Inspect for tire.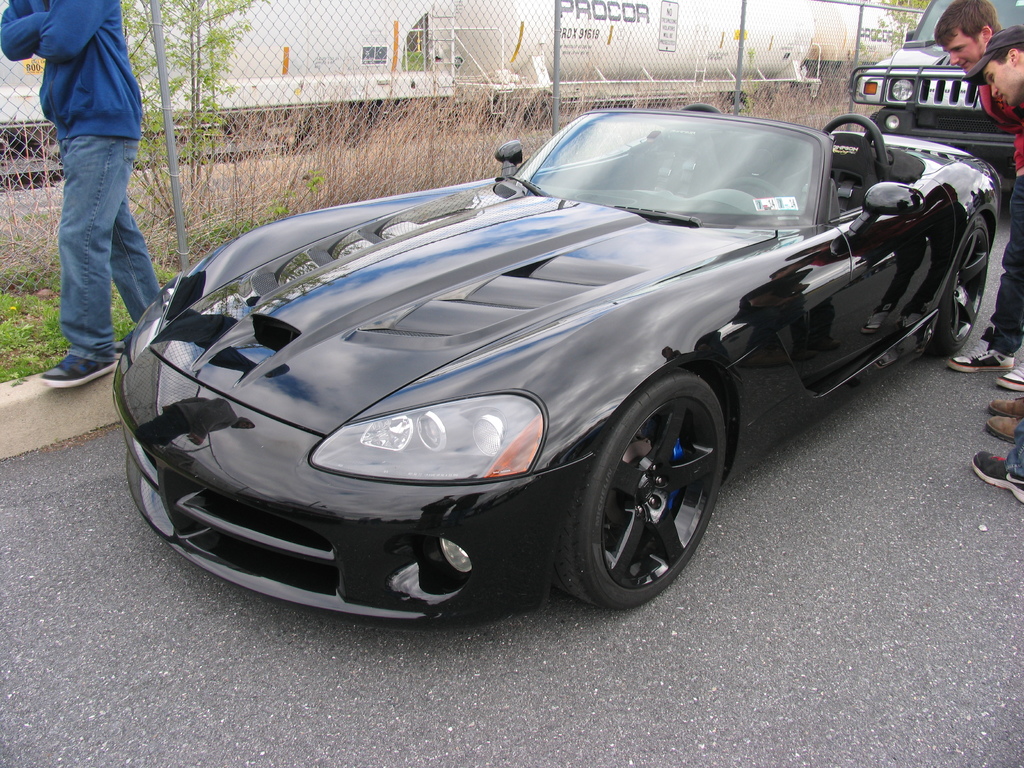
Inspection: crop(556, 360, 728, 625).
